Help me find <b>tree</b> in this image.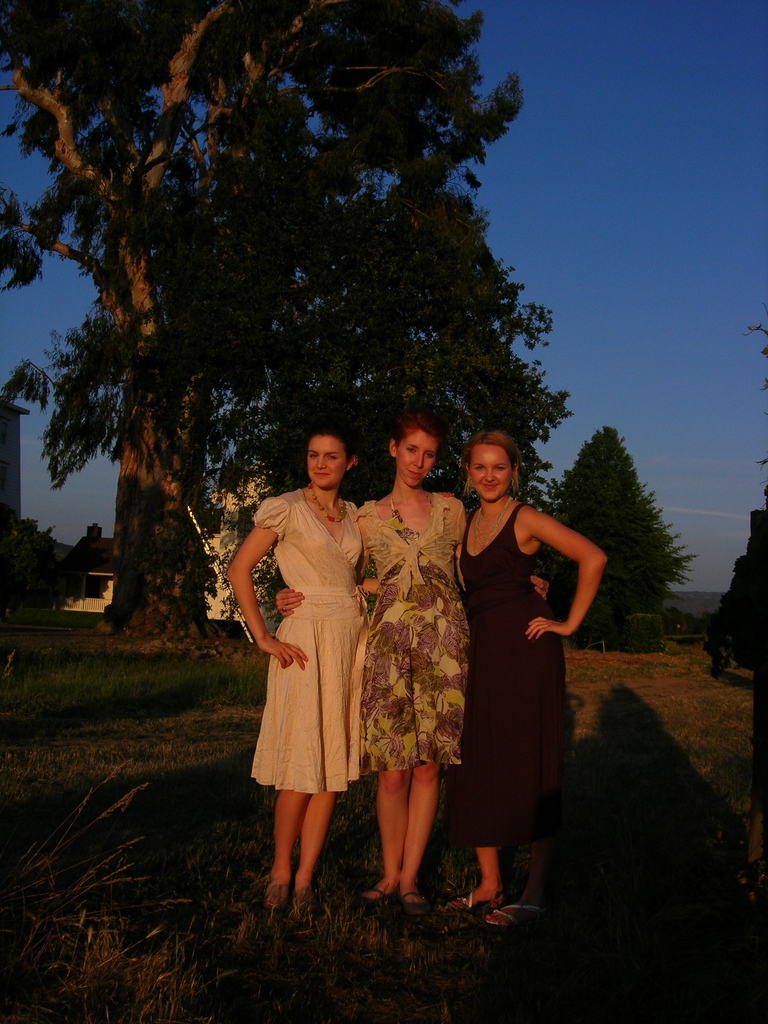
Found it: [left=544, top=428, right=701, bottom=650].
